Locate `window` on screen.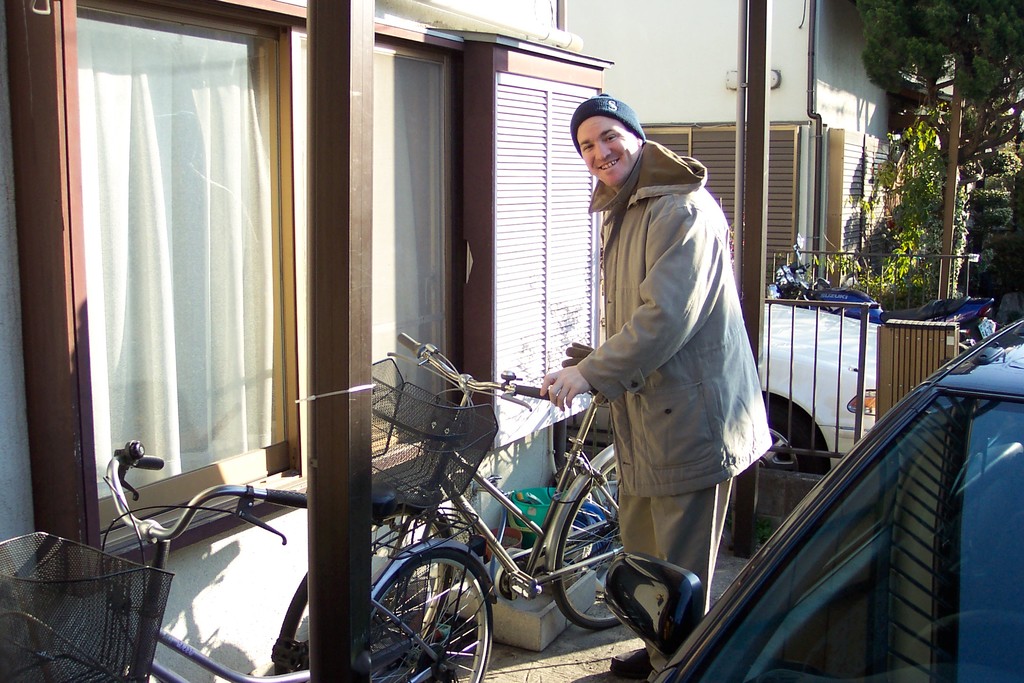
On screen at 370,29,459,465.
